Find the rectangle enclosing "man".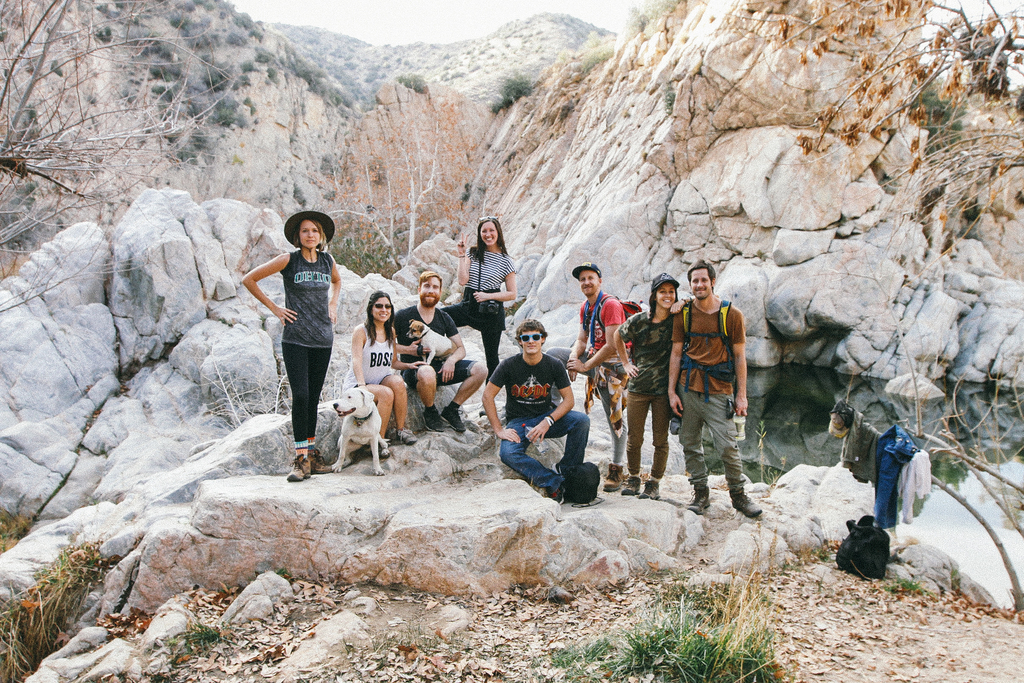
locate(669, 258, 764, 519).
